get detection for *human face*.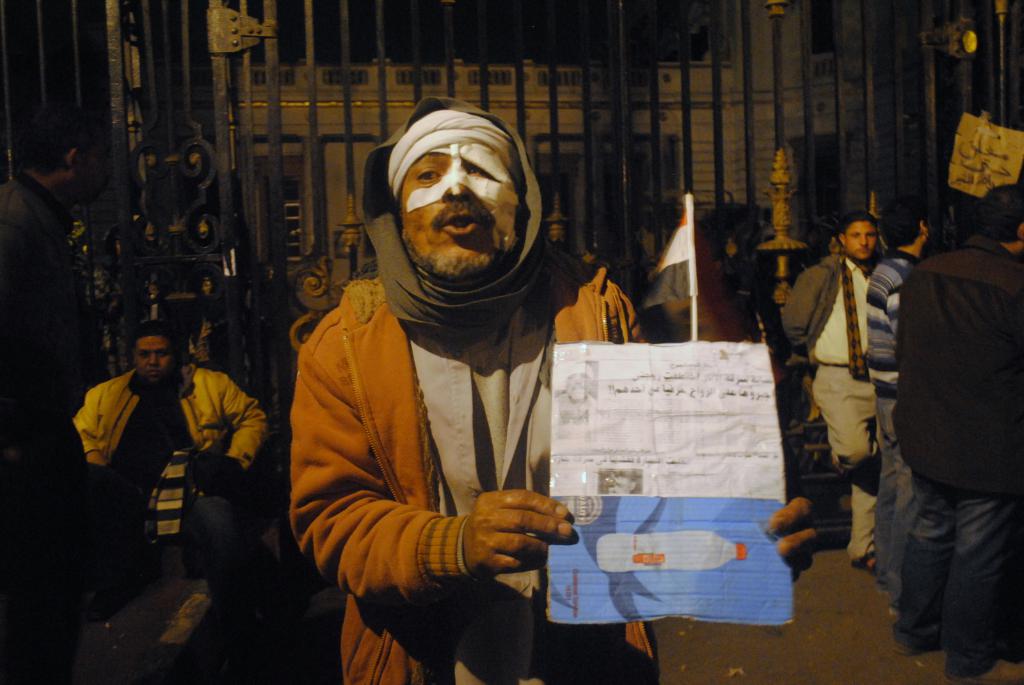
Detection: 401, 150, 500, 278.
